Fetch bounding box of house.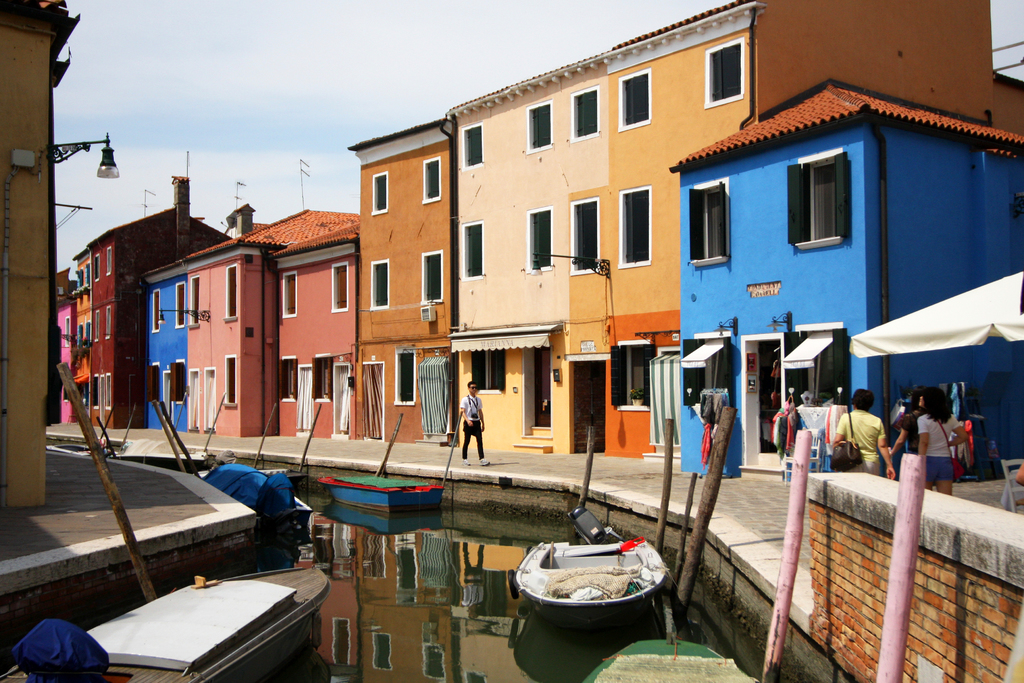
Bbox: region(675, 74, 1023, 488).
